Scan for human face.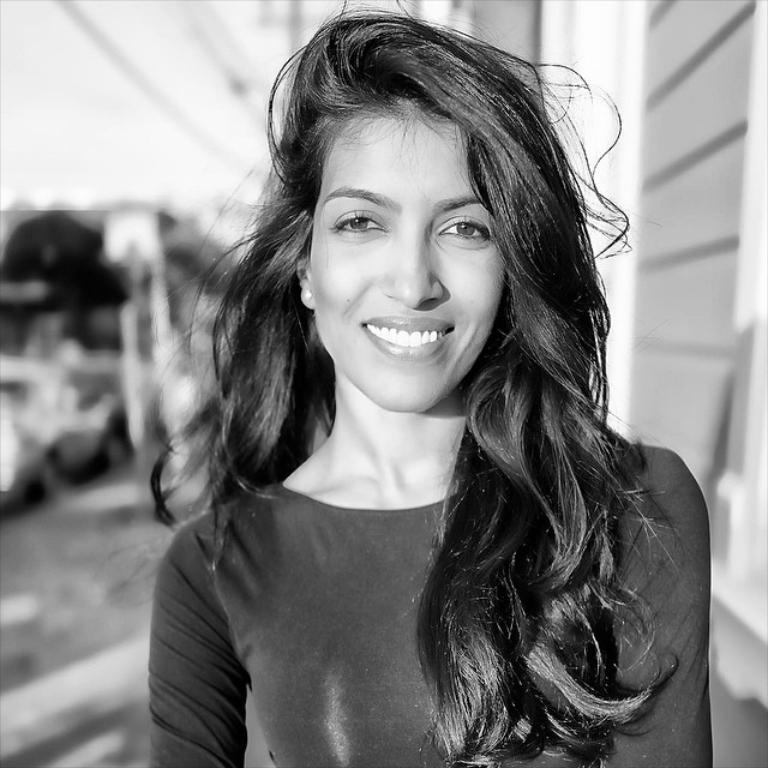
Scan result: [307, 107, 511, 410].
